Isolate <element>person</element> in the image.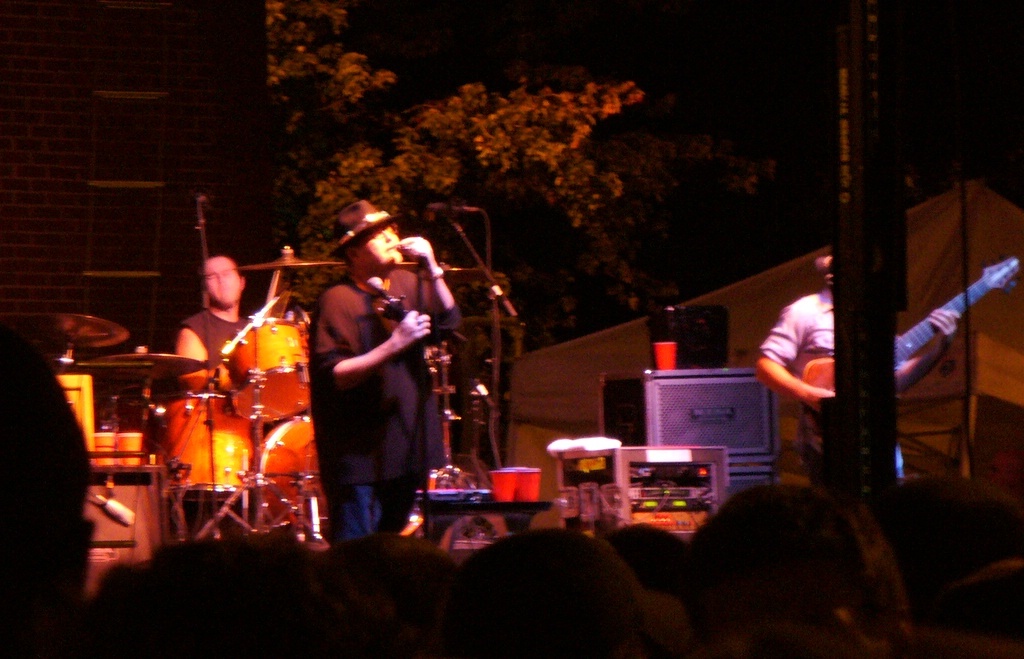
Isolated region: bbox=(299, 203, 446, 542).
